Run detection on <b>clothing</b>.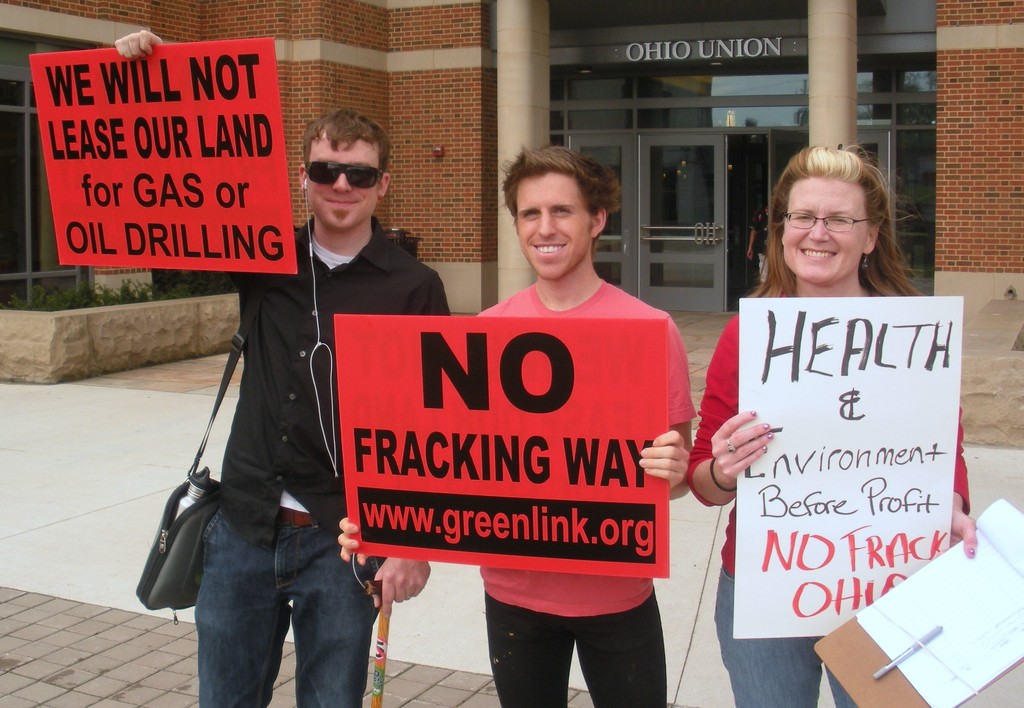
Result: x1=197, y1=222, x2=446, y2=701.
